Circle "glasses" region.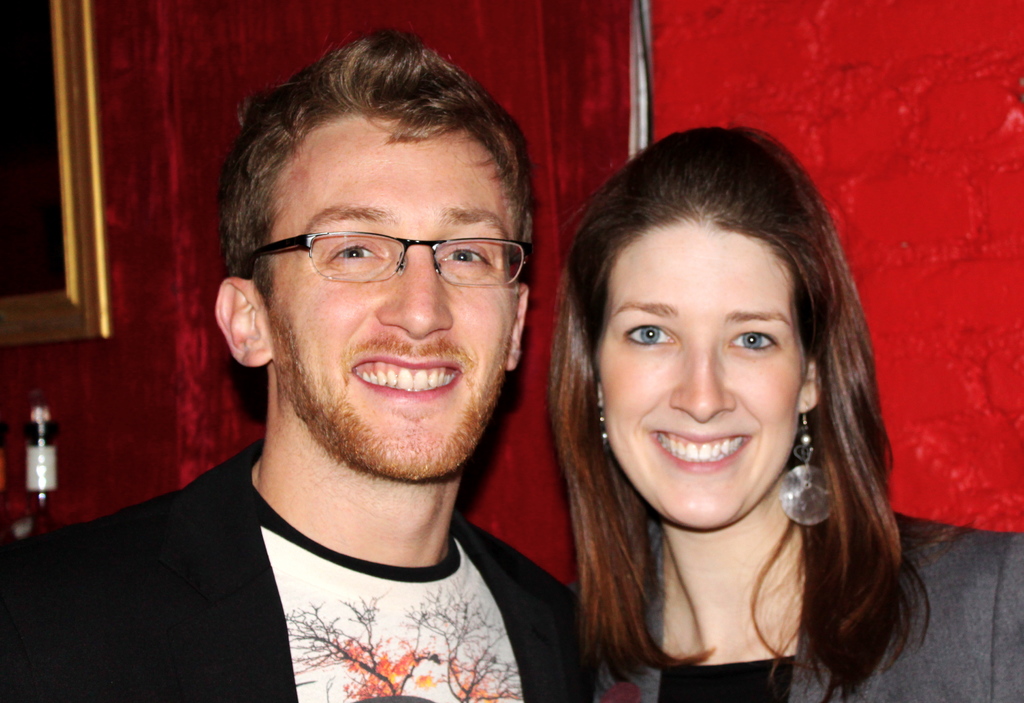
Region: [227, 222, 548, 300].
